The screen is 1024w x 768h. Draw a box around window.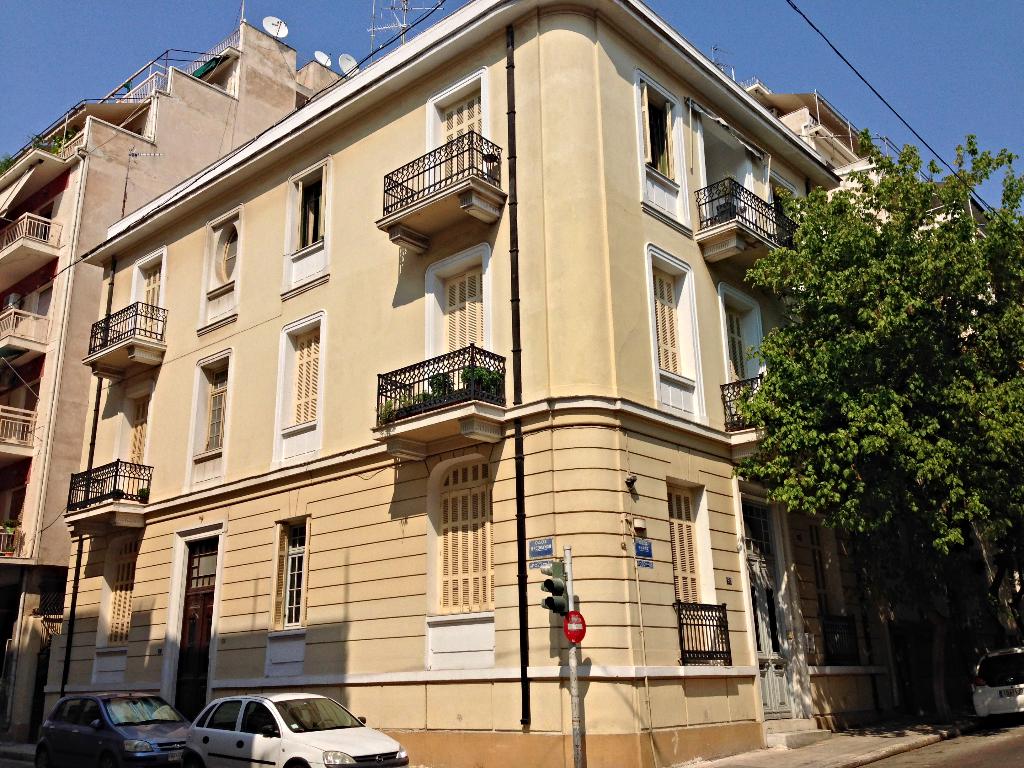
detection(92, 537, 132, 648).
